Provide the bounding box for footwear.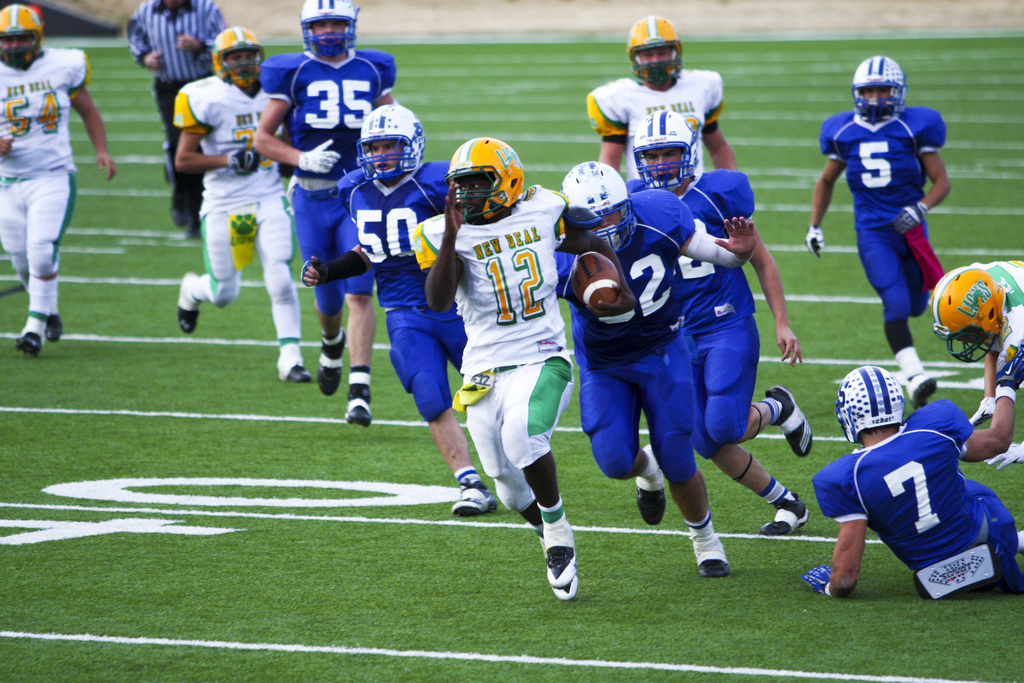
340:390:373:425.
